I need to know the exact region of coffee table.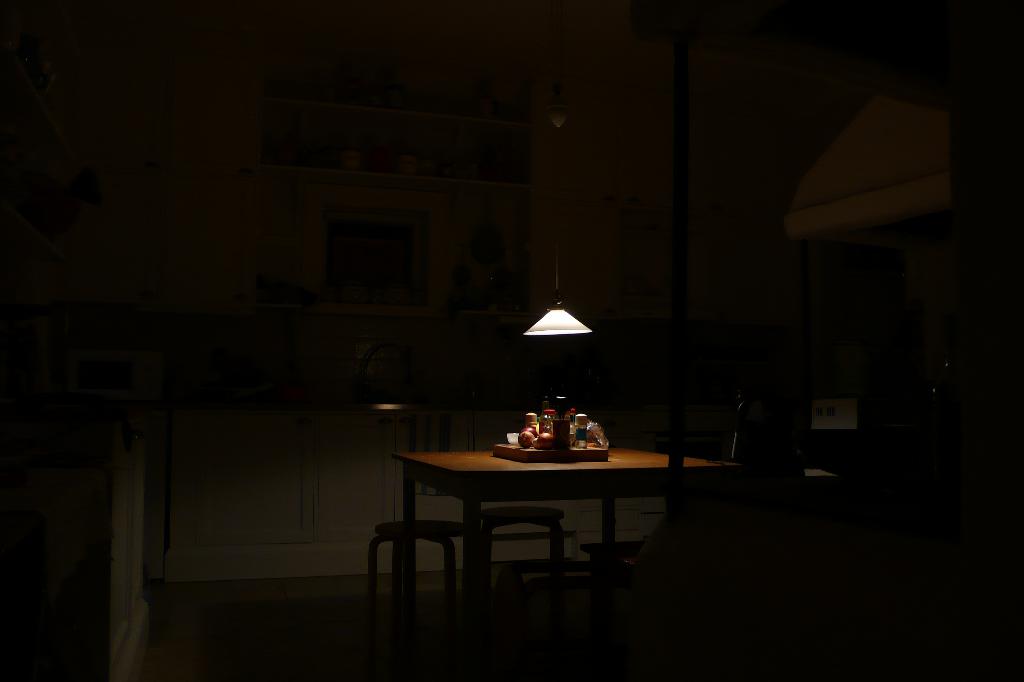
Region: region(381, 418, 691, 590).
